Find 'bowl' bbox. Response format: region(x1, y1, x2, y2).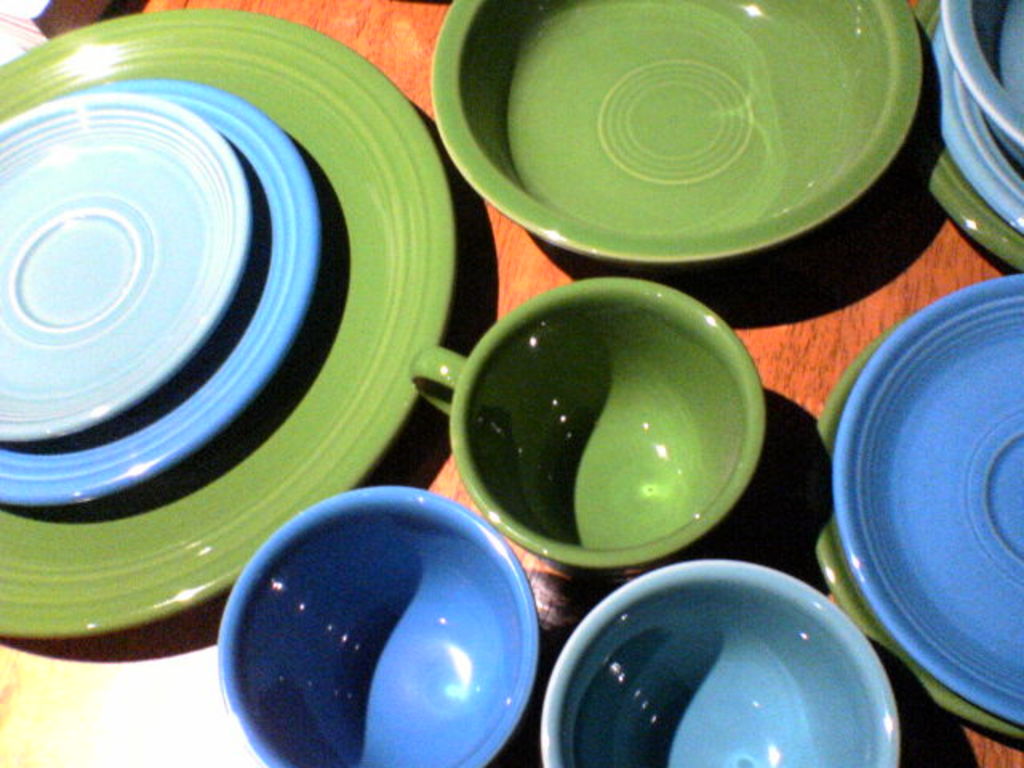
region(222, 486, 534, 766).
